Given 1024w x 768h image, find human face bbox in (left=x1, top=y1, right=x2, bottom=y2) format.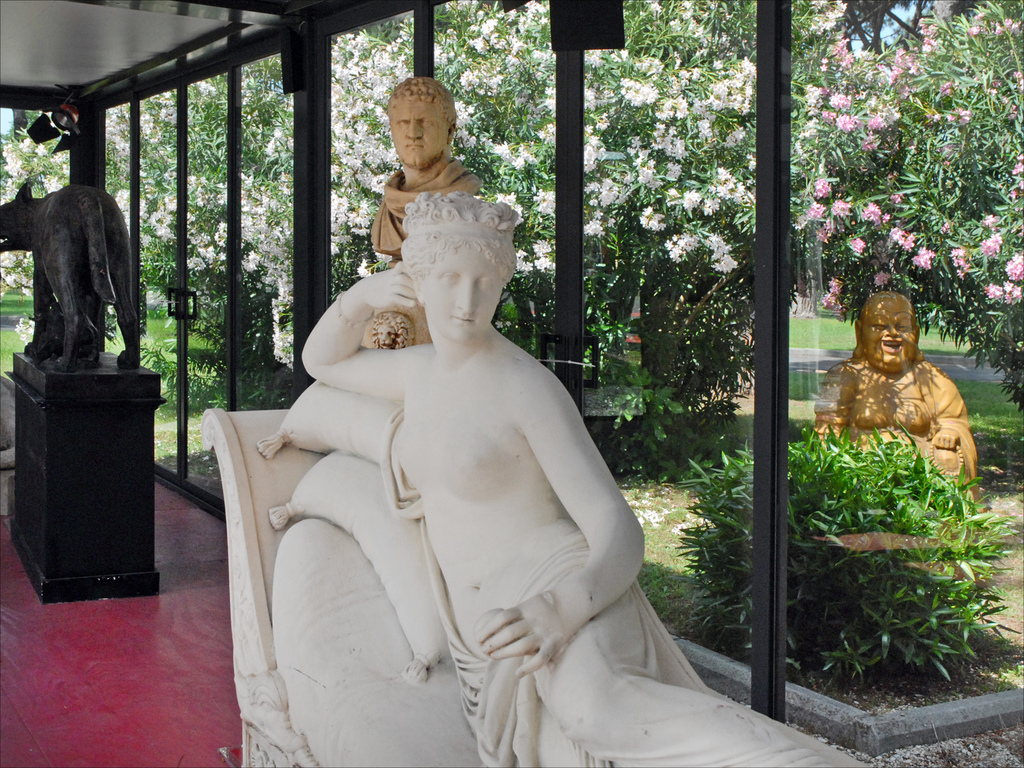
(left=384, top=95, right=447, bottom=164).
